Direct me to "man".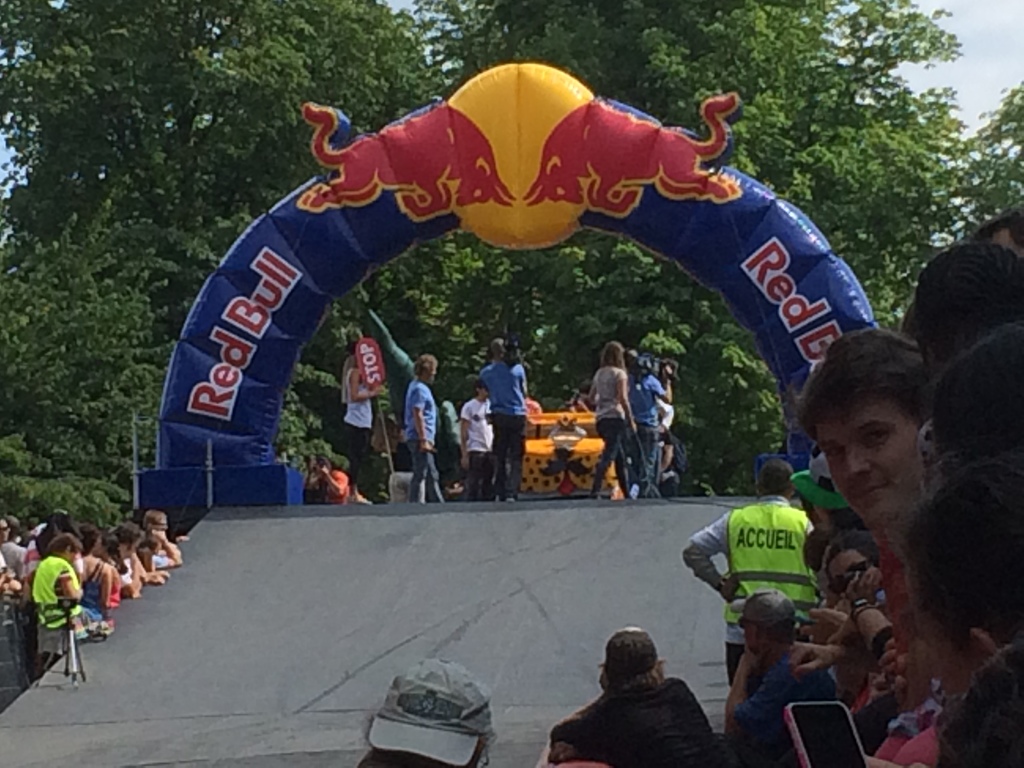
Direction: 551,627,727,767.
